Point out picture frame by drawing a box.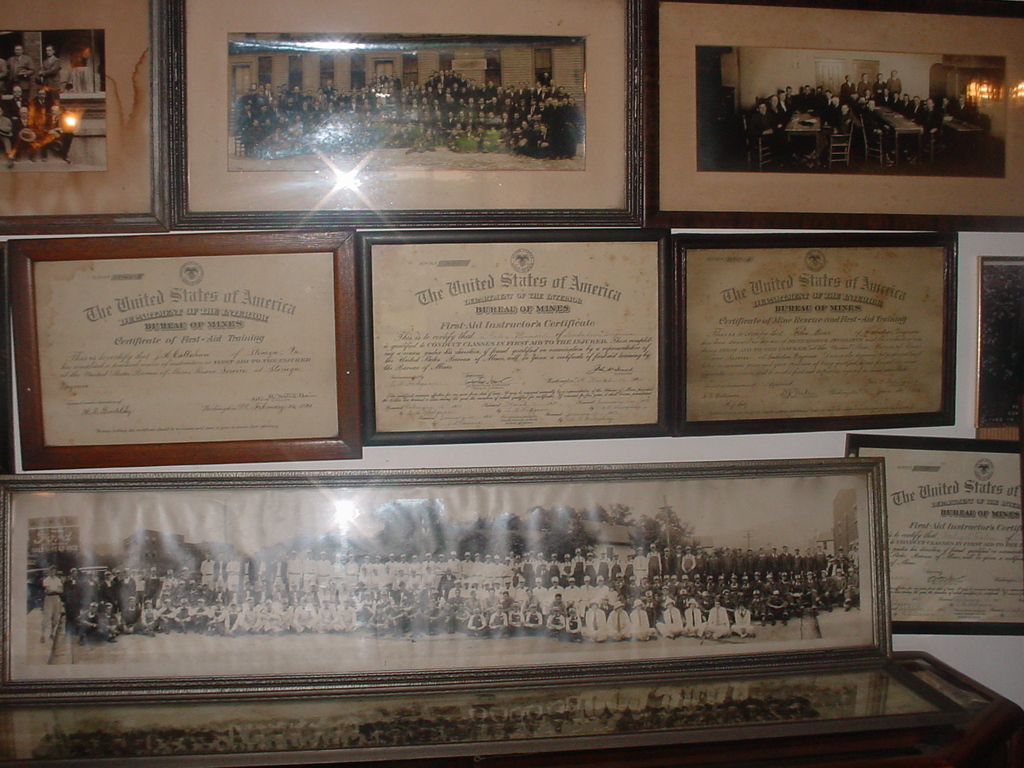
box(643, 0, 1023, 230).
